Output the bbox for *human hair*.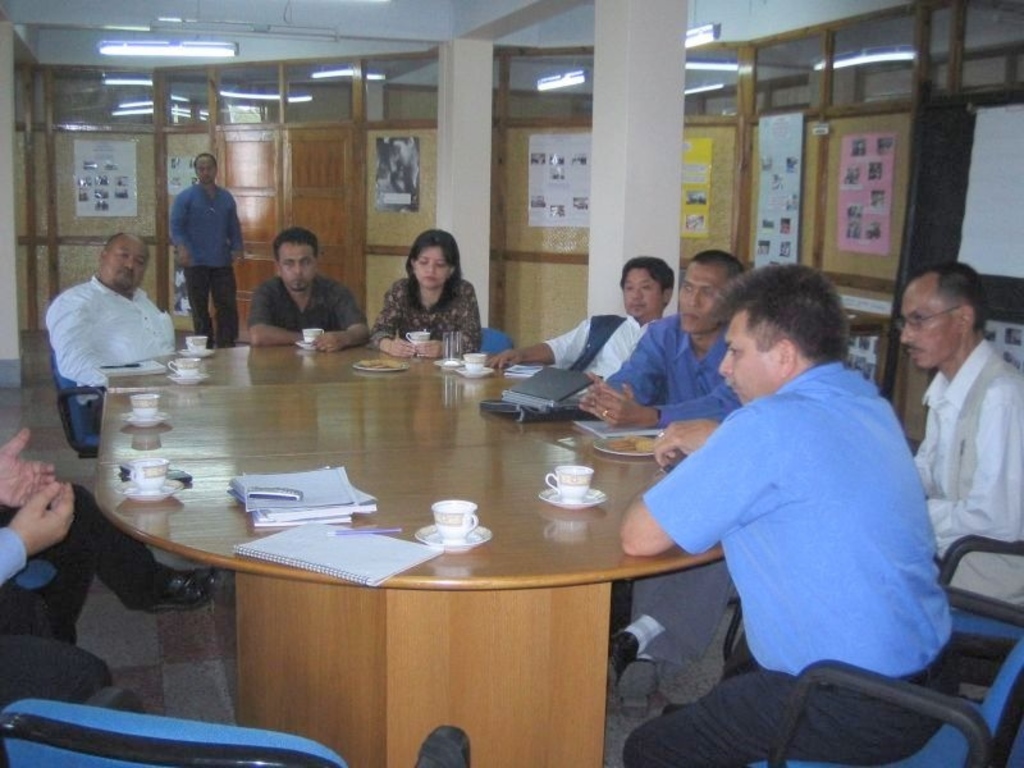
select_region(269, 225, 317, 262).
